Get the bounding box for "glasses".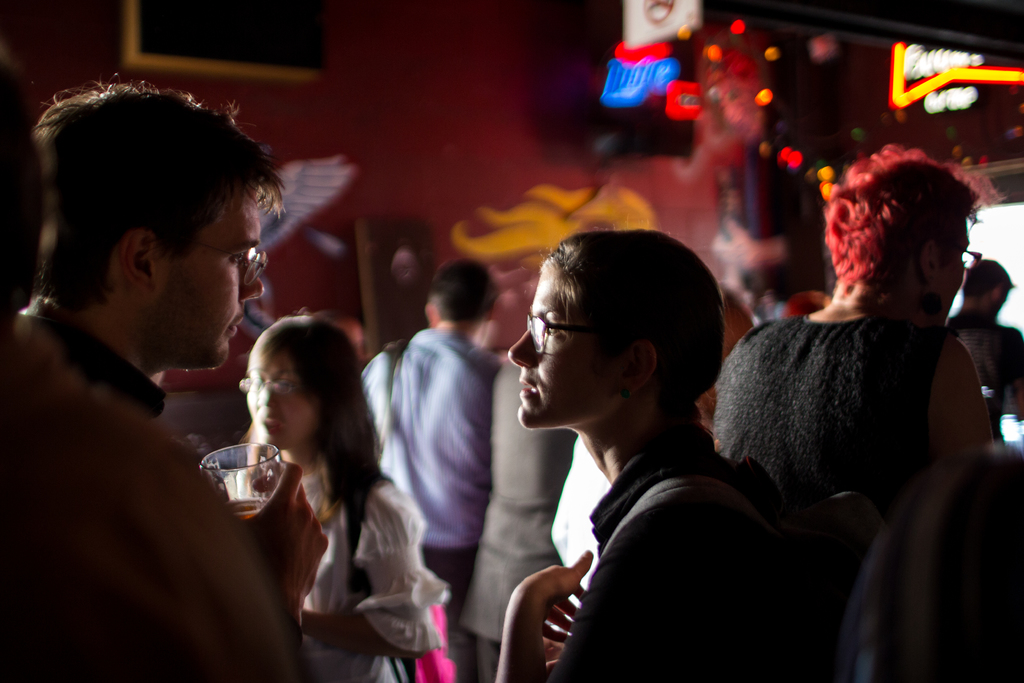
bbox(237, 377, 299, 393).
